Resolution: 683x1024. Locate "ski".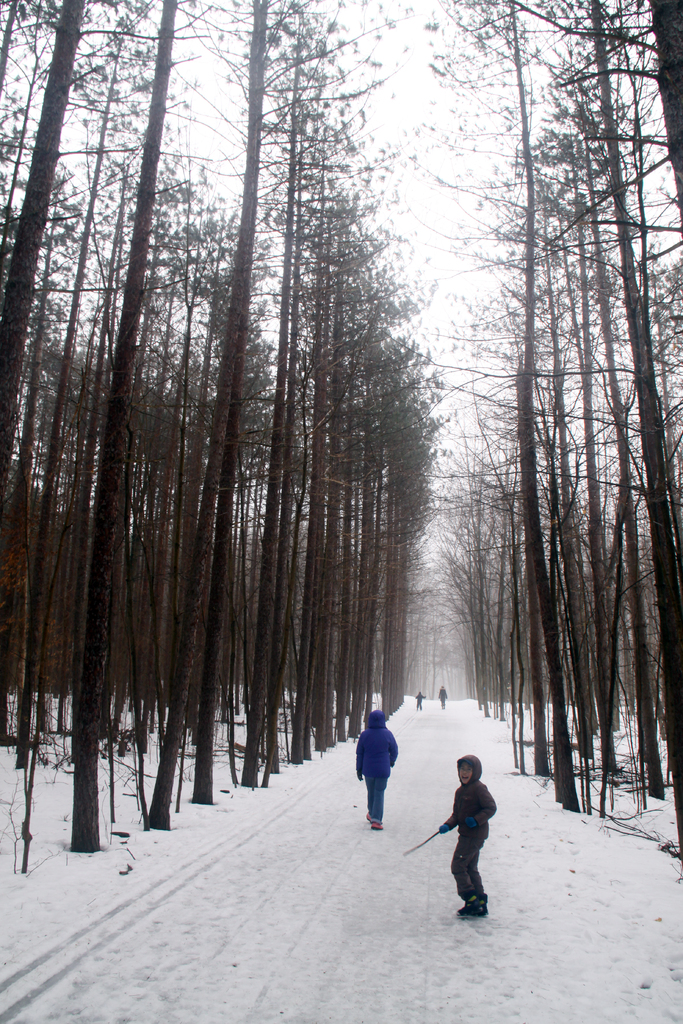
bbox=(460, 896, 472, 924).
